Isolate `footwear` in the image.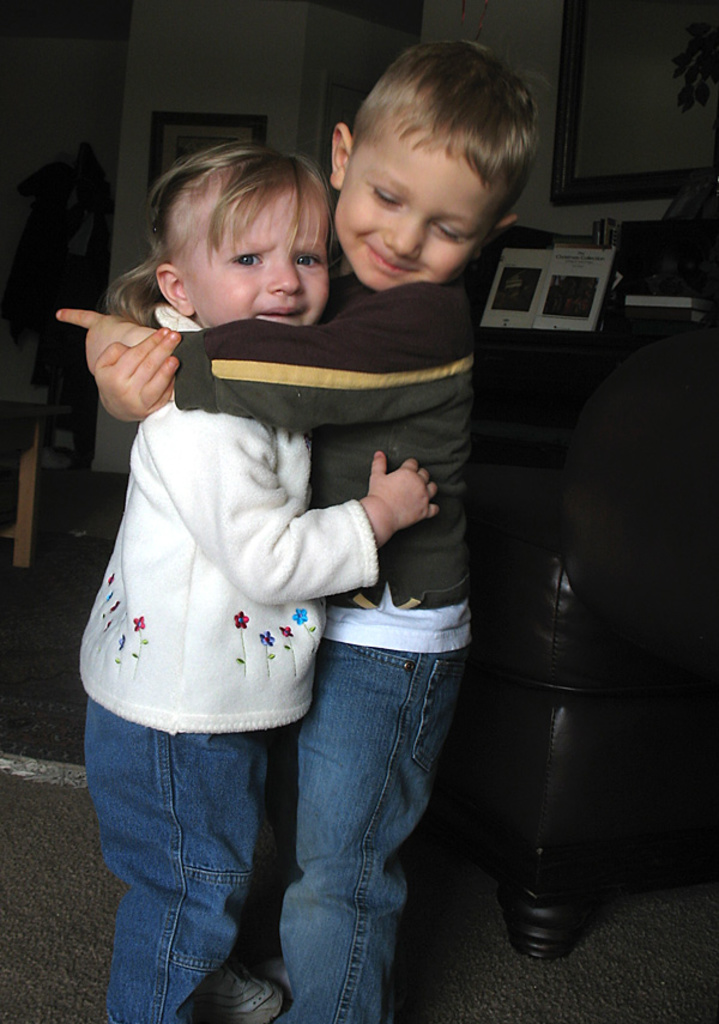
Isolated region: pyautogui.locateOnScreen(194, 963, 285, 1023).
